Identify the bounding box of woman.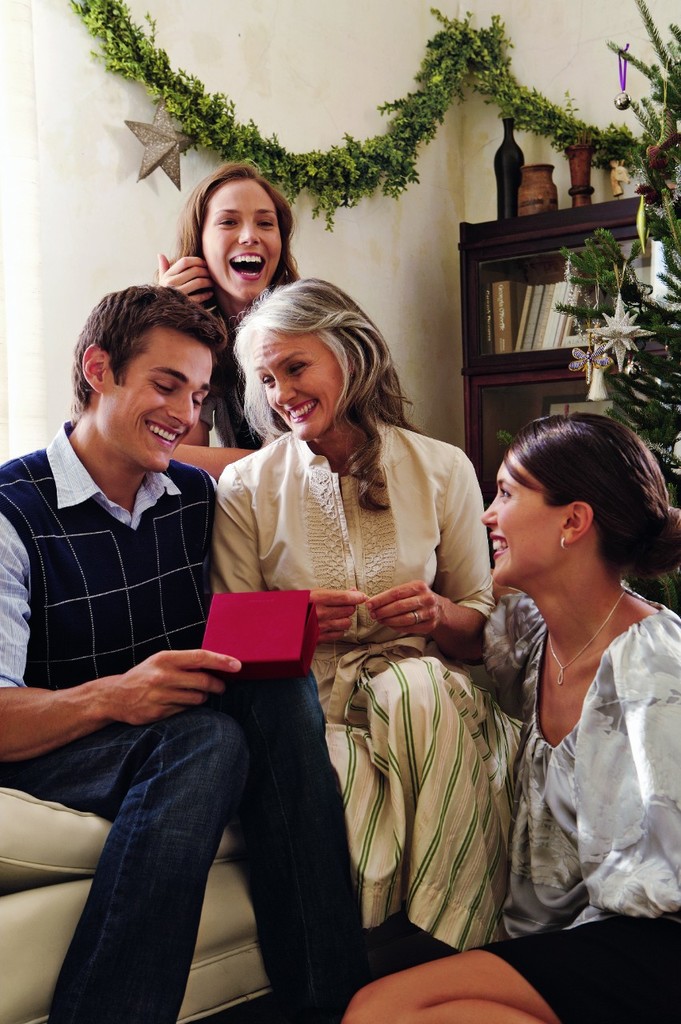
bbox(192, 291, 514, 981).
